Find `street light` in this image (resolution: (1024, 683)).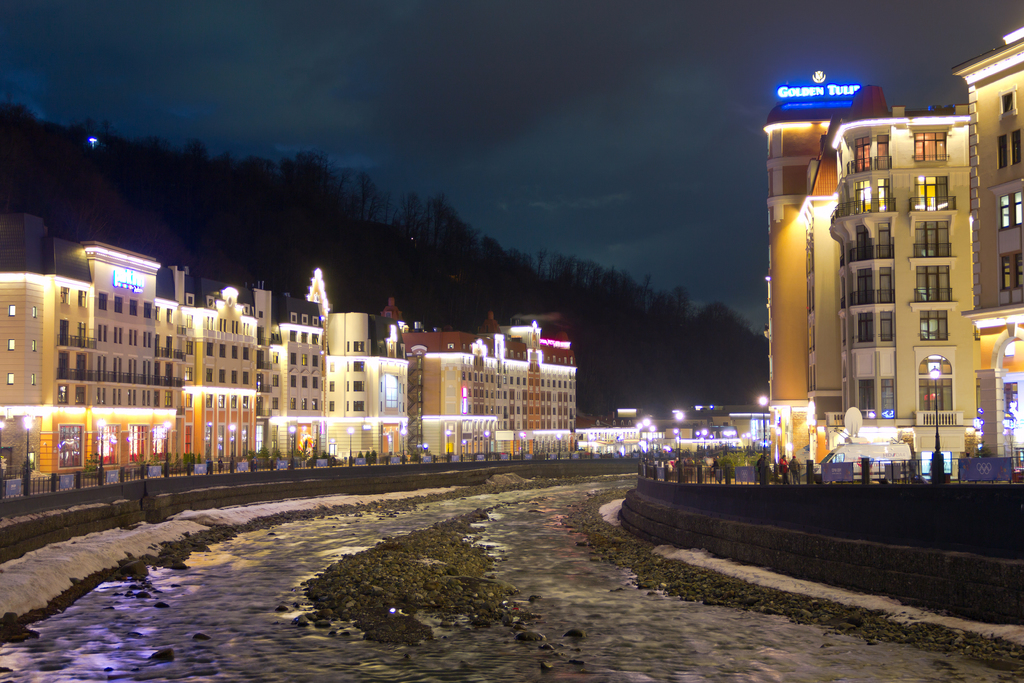
{"left": 225, "top": 422, "right": 237, "bottom": 472}.
